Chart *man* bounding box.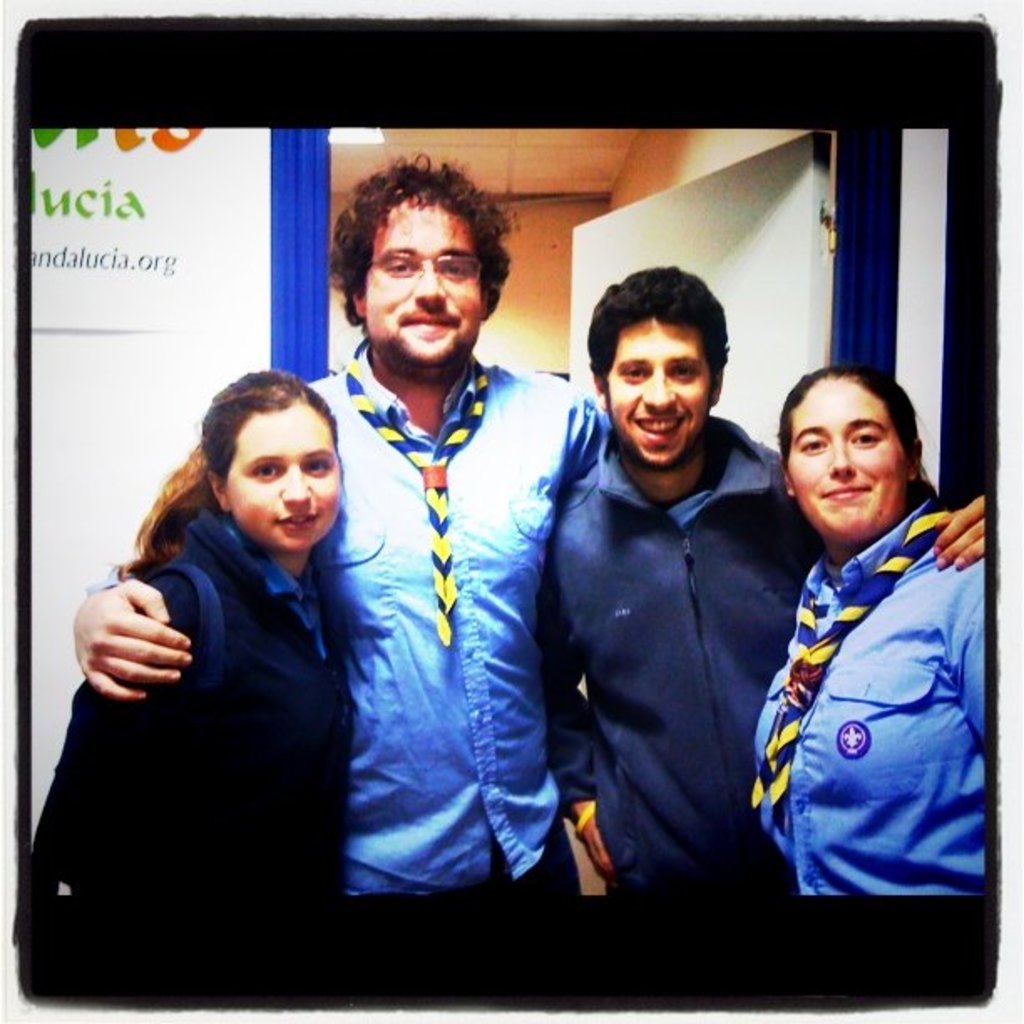
Charted: BBox(534, 254, 991, 909).
